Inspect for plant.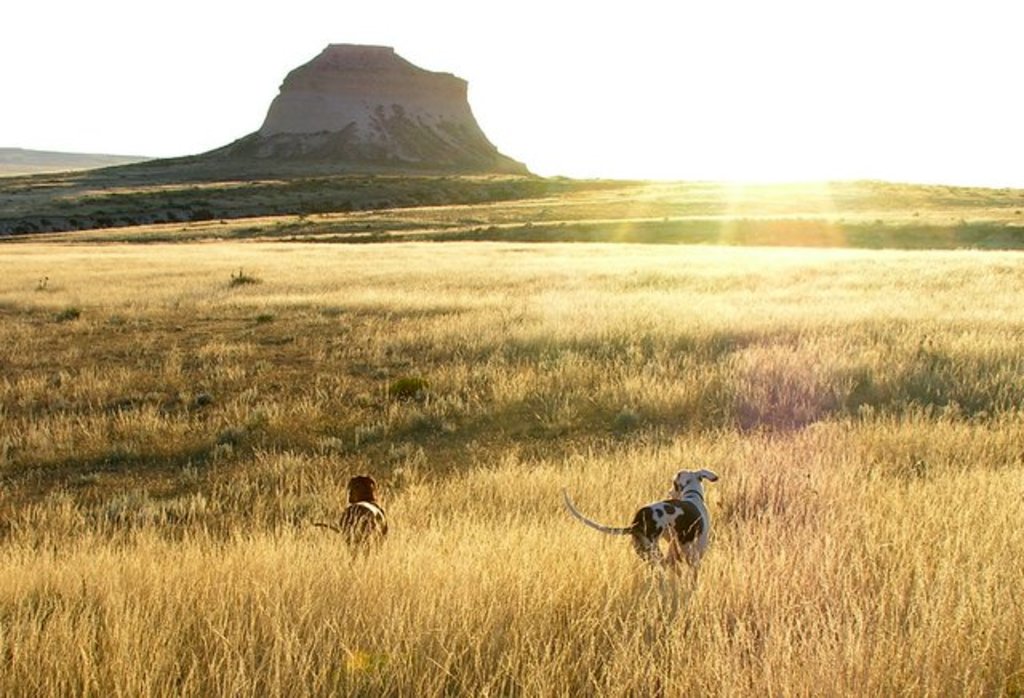
Inspection: 227, 269, 262, 290.
